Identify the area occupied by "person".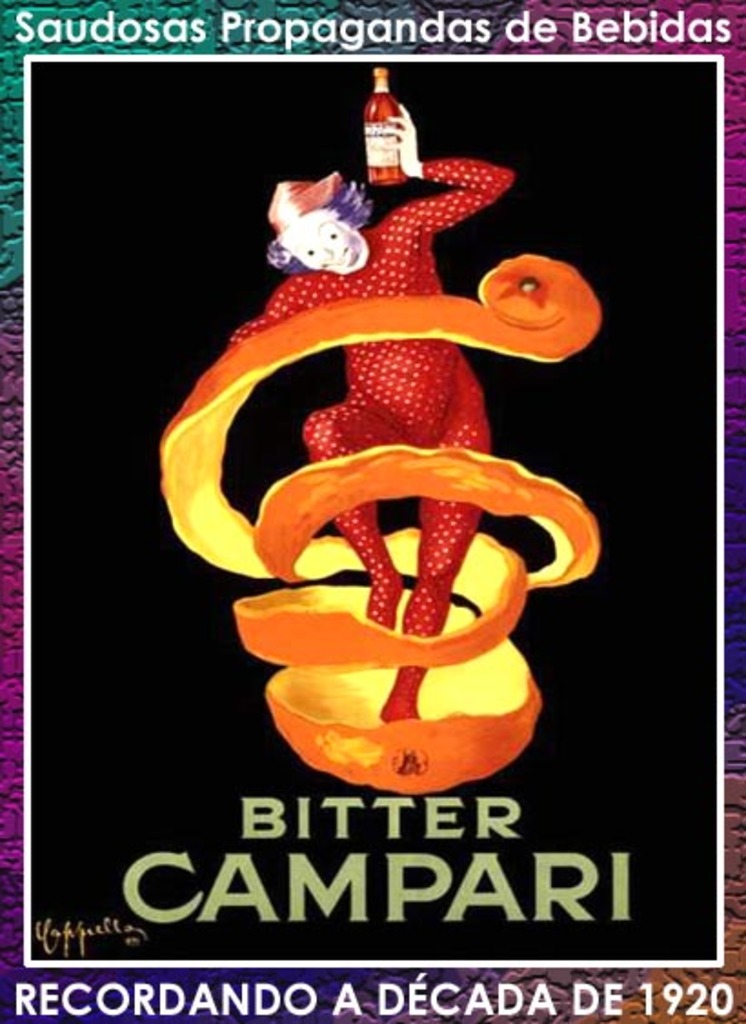
Area: <region>226, 100, 517, 726</region>.
